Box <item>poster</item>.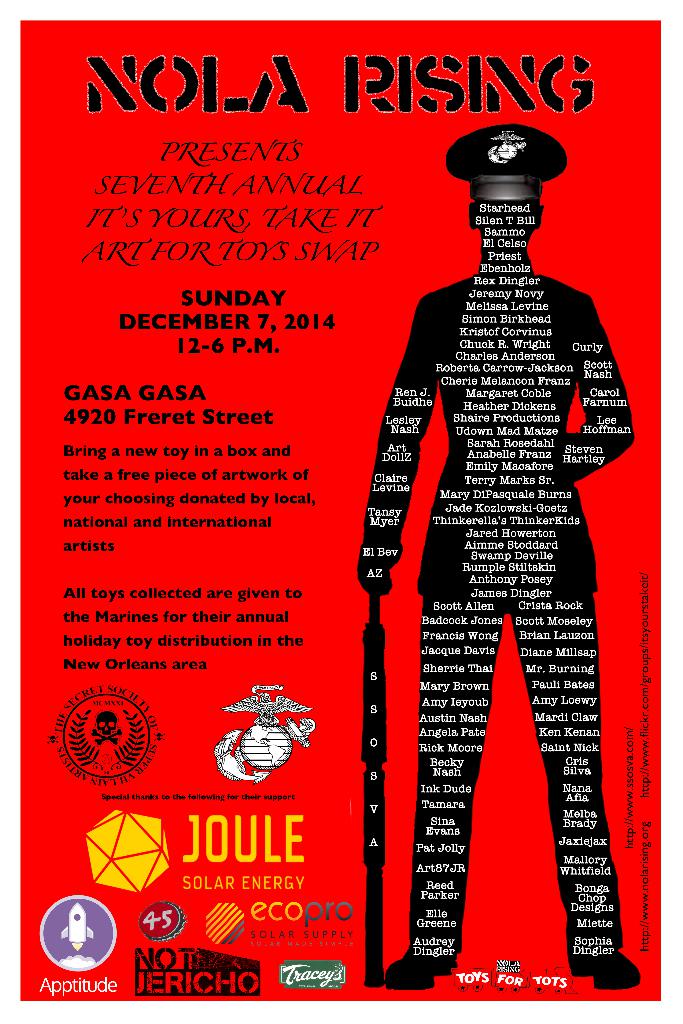
rect(0, 0, 682, 1019).
